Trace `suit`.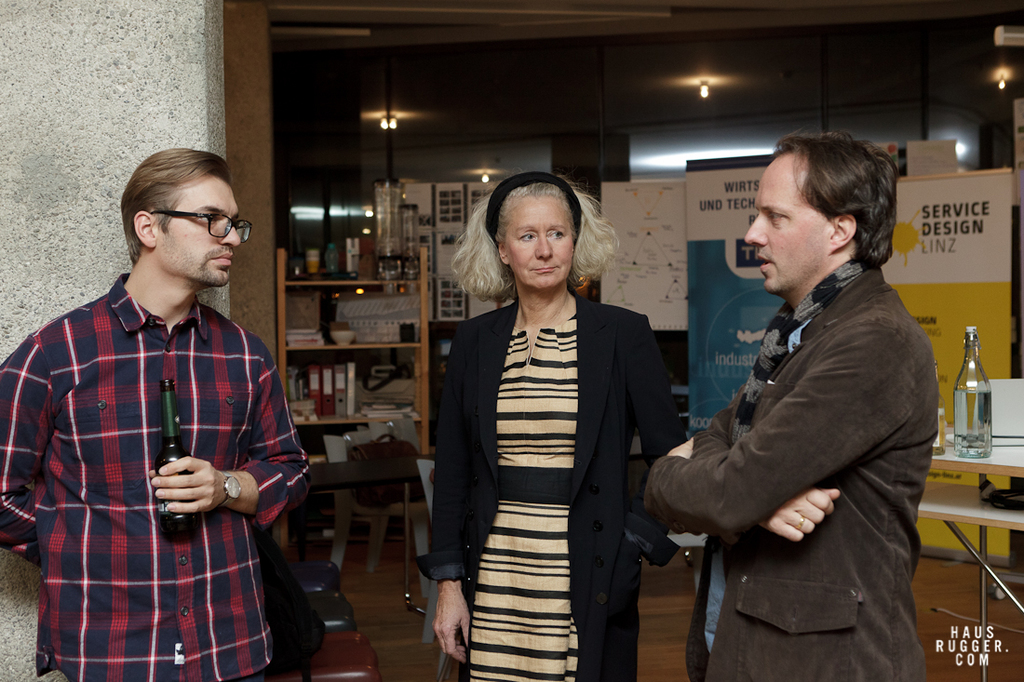
Traced to 666, 170, 952, 677.
